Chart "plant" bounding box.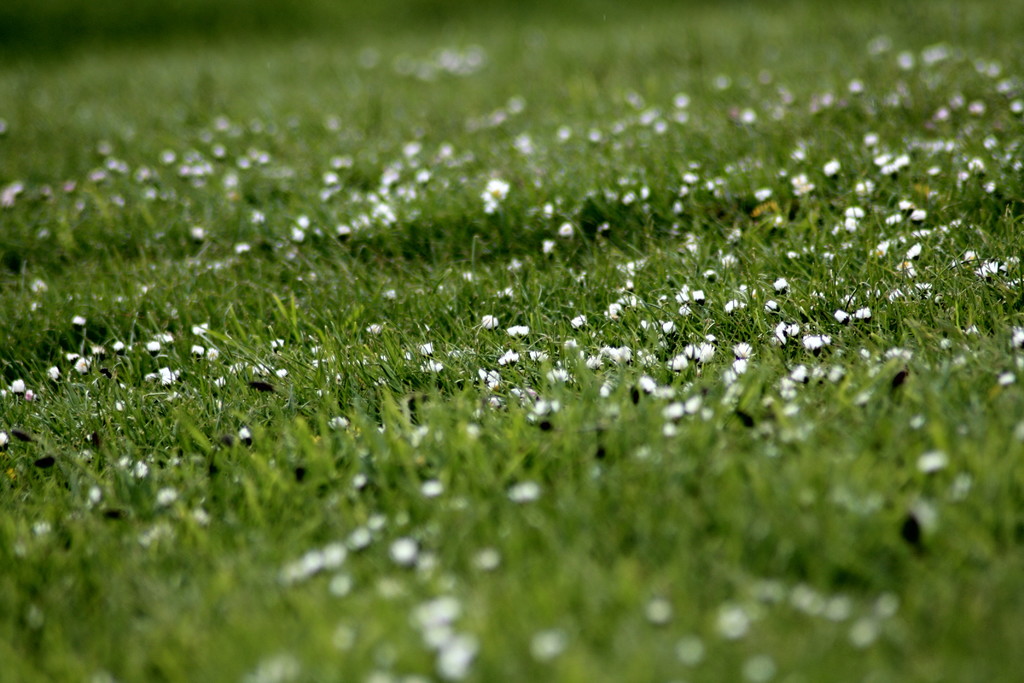
Charted: locate(0, 0, 1023, 682).
